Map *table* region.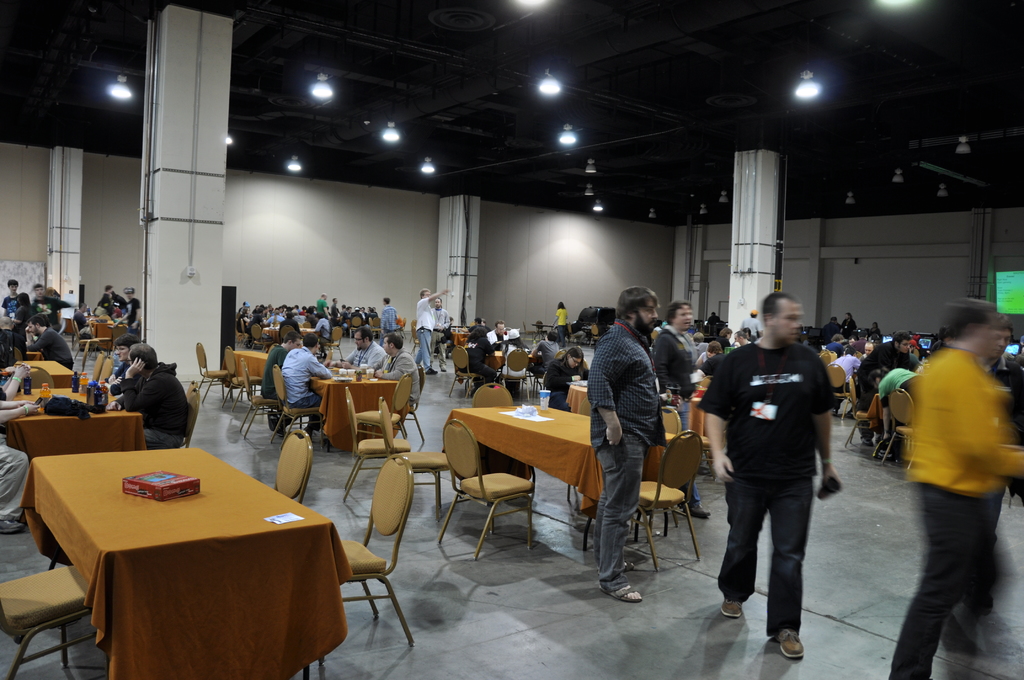
Mapped to (left=16, top=444, right=352, bottom=679).
